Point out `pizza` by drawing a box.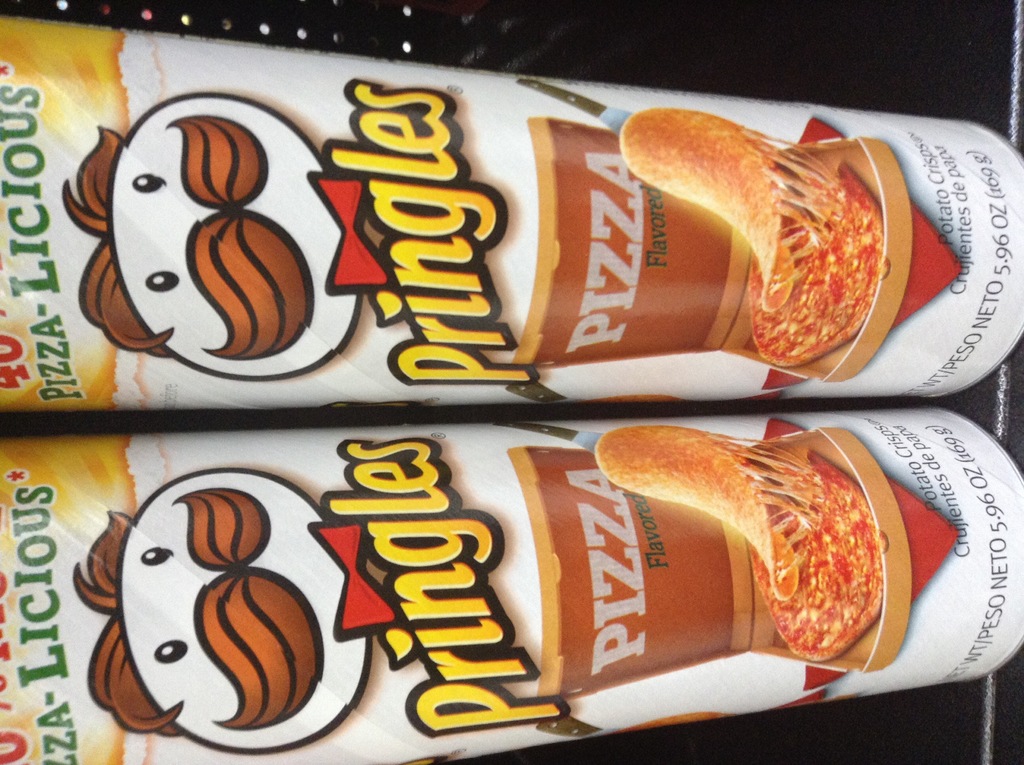
{"left": 744, "top": 451, "right": 883, "bottom": 651}.
